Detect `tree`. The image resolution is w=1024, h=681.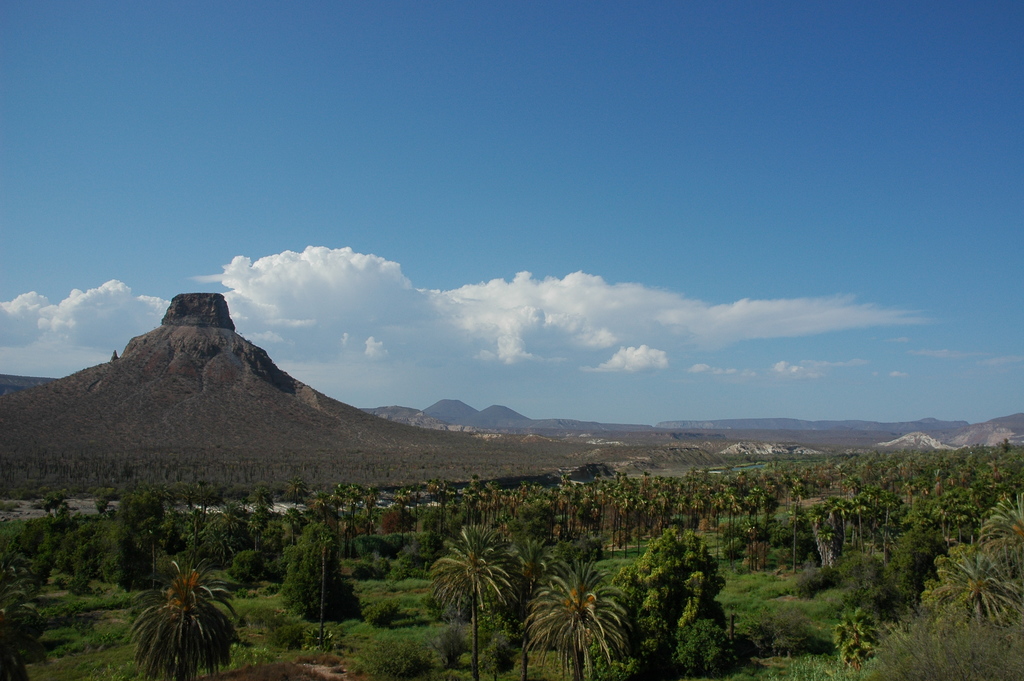
(283,521,345,619).
